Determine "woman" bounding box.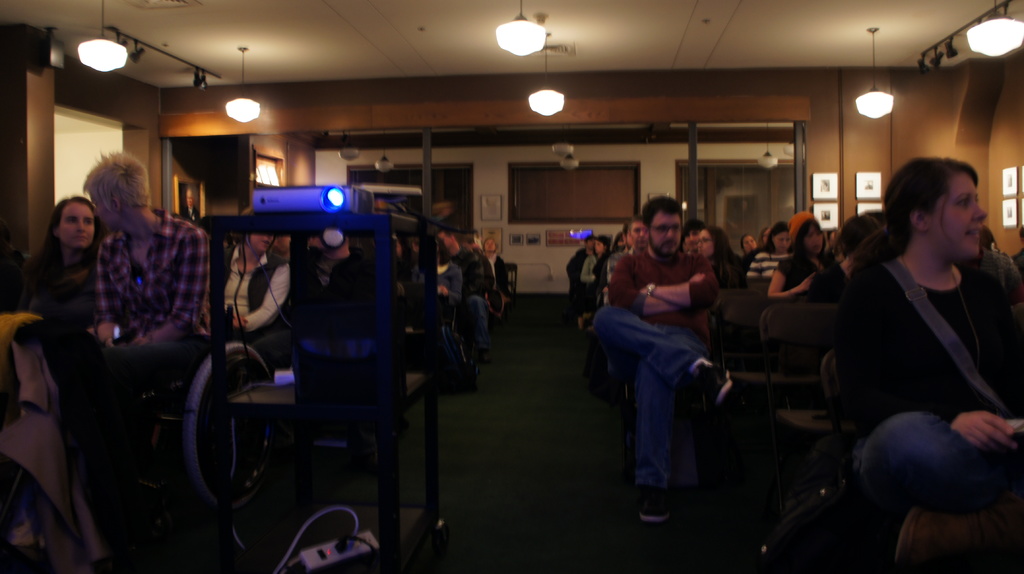
Determined: (740,222,799,282).
